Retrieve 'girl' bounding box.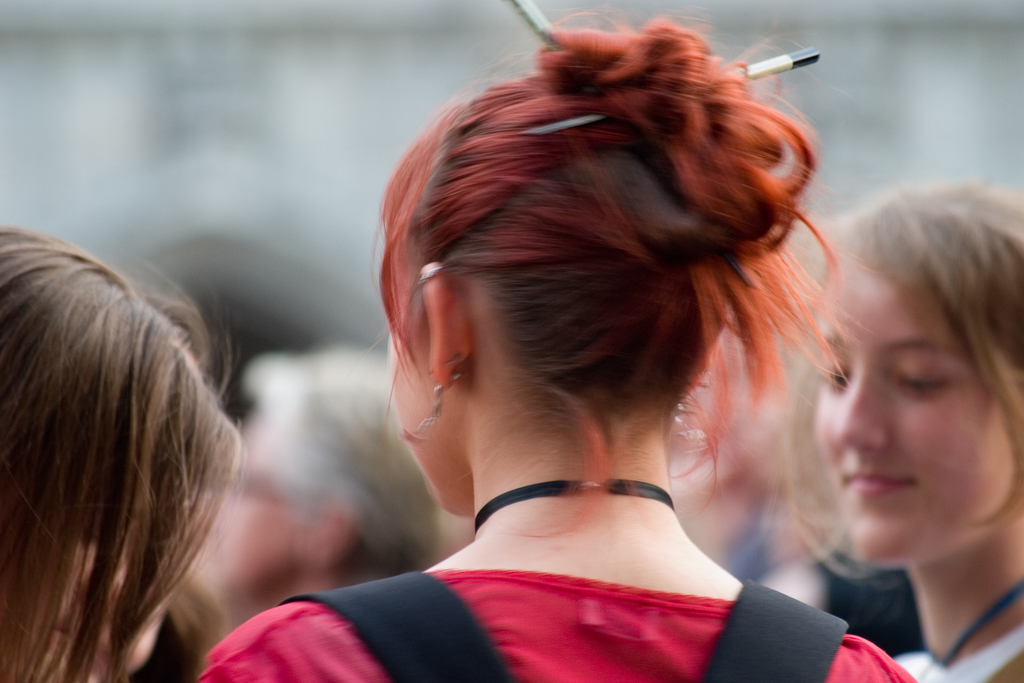
Bounding box: (x1=0, y1=225, x2=244, y2=682).
